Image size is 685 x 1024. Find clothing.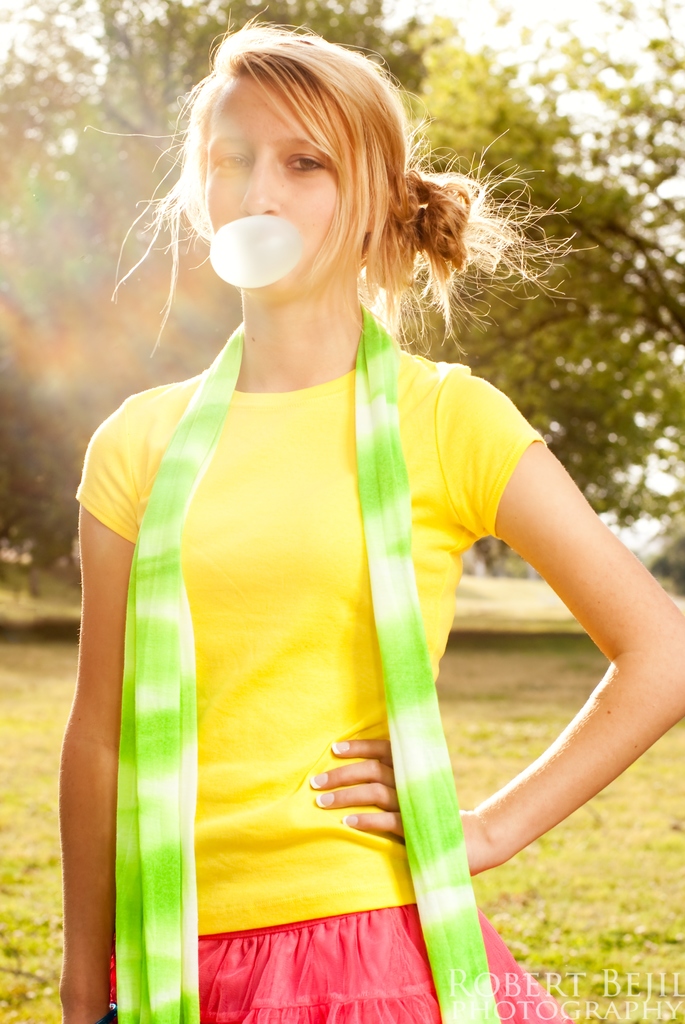
l=88, t=220, r=581, b=993.
